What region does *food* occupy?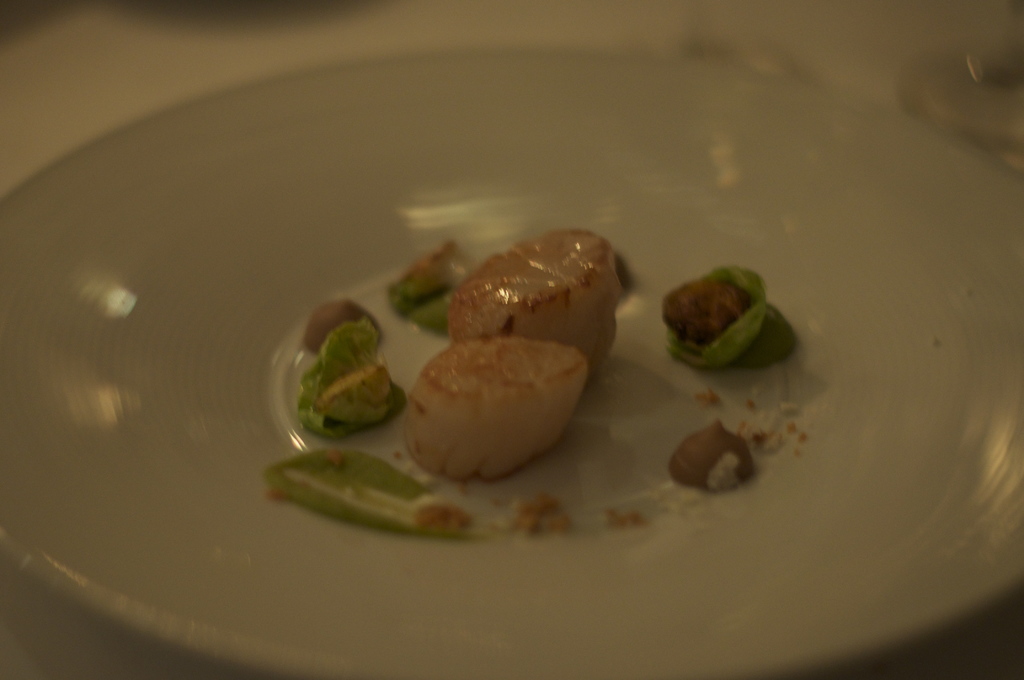
<box>671,414,755,498</box>.
